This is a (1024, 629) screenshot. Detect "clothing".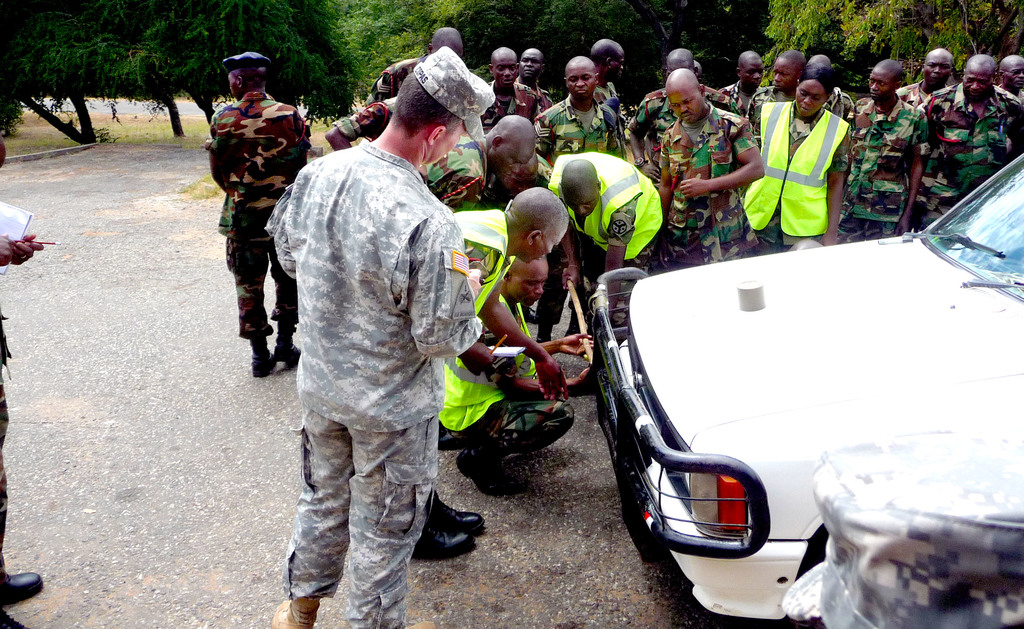
bbox(637, 88, 682, 152).
